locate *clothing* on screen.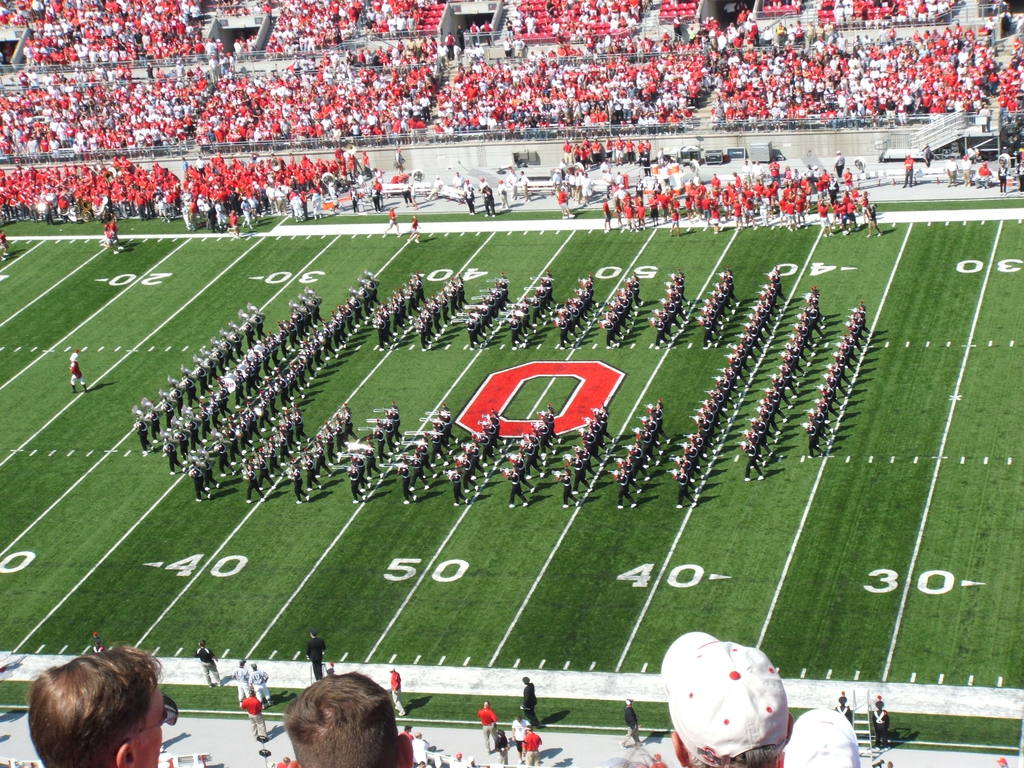
On screen at 428/175/445/198.
